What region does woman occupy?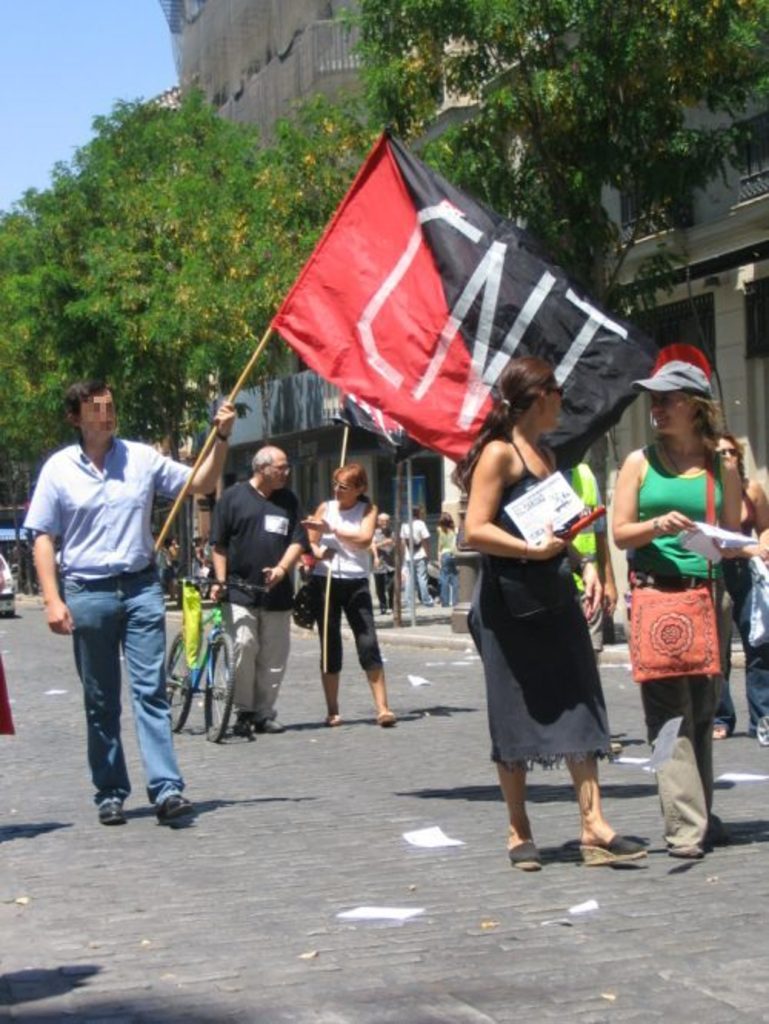
pyautogui.locateOnScreen(435, 517, 455, 615).
